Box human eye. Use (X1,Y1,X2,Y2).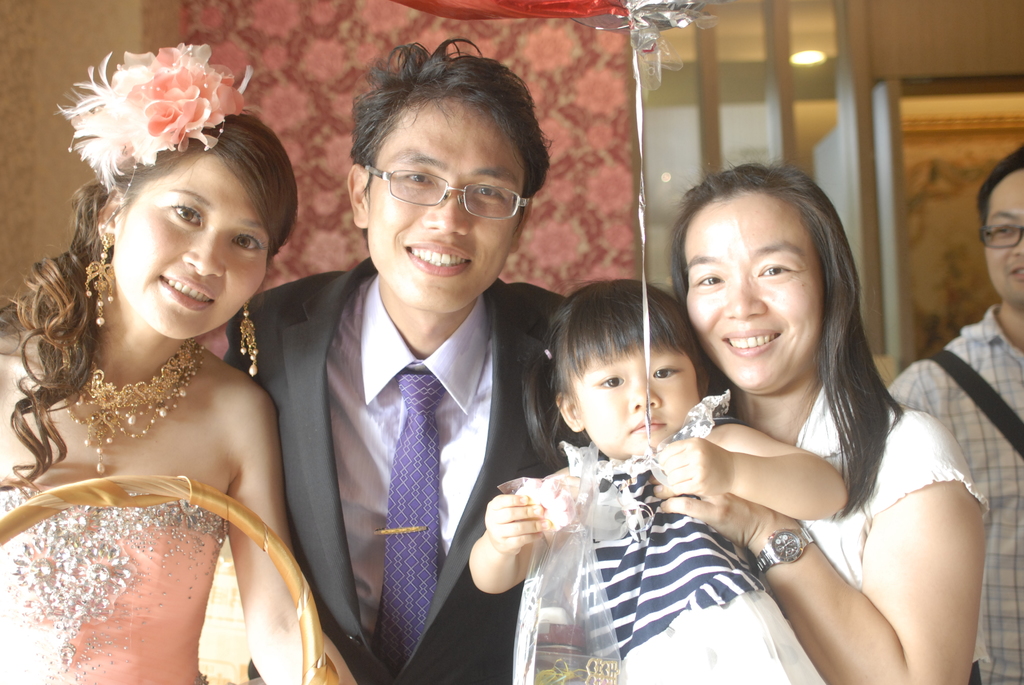
(401,168,438,191).
